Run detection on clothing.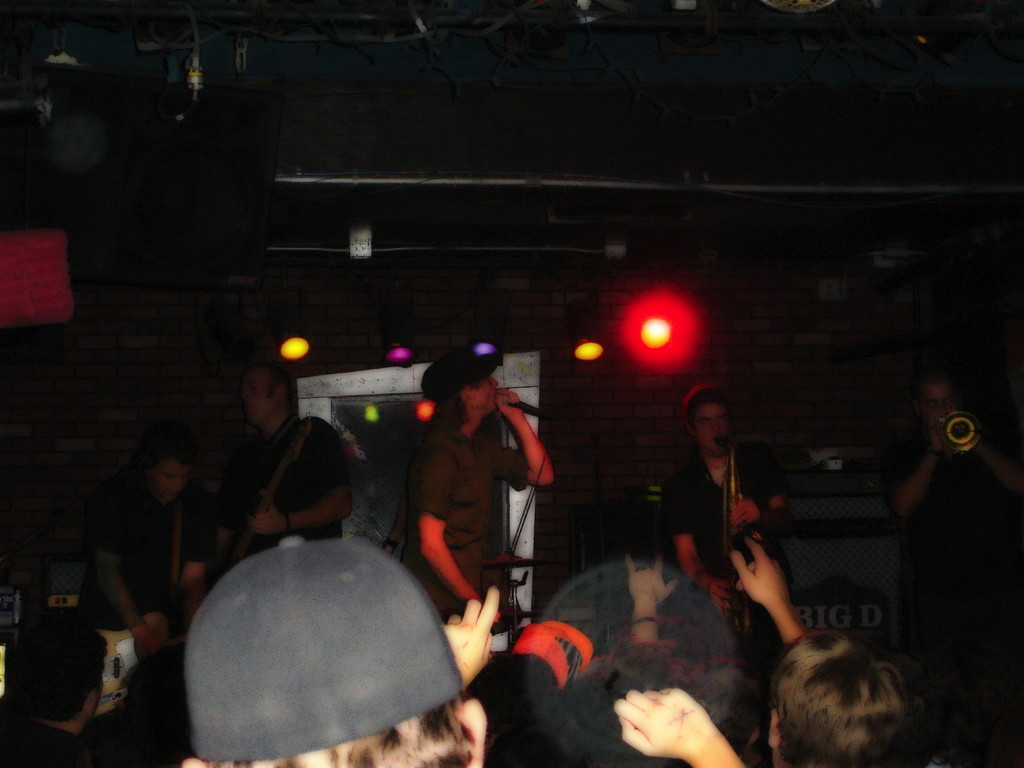
Result: (0, 721, 80, 758).
